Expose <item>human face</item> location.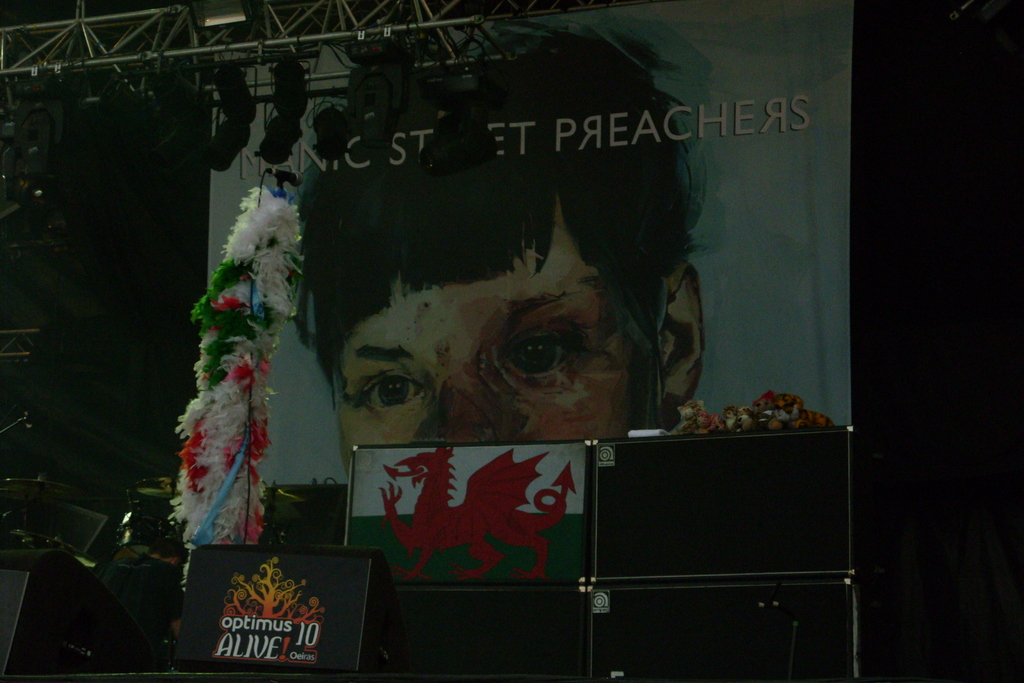
Exposed at region(335, 220, 657, 440).
